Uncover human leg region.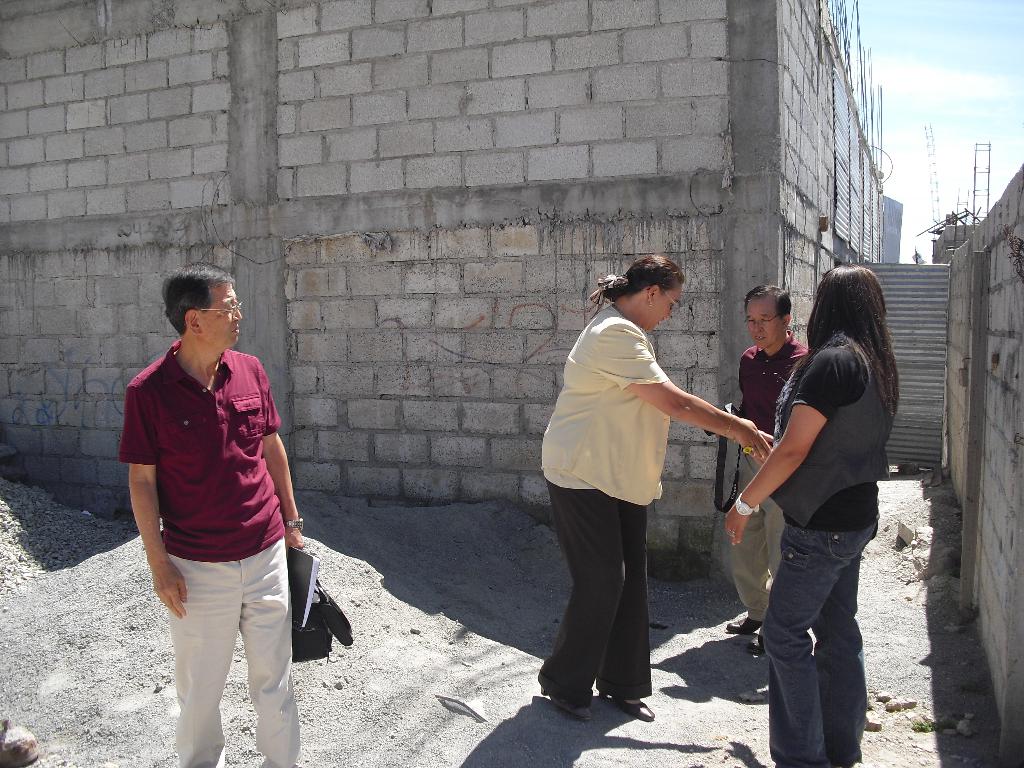
Uncovered: crop(534, 488, 628, 720).
